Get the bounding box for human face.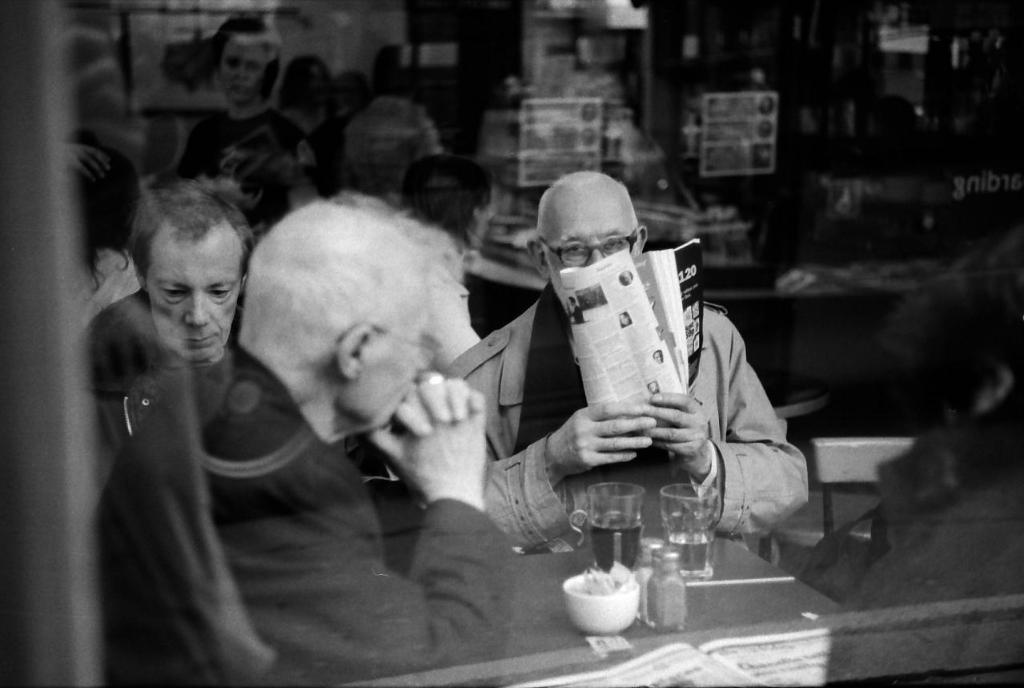
<bbox>147, 216, 251, 361</bbox>.
